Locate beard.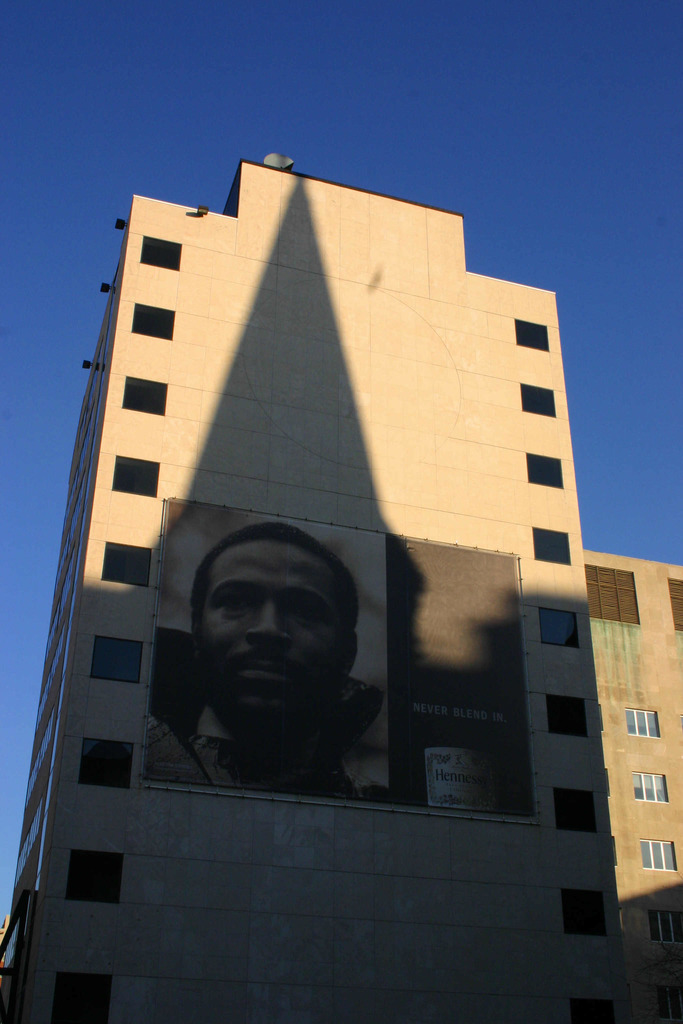
Bounding box: (211, 643, 332, 720).
